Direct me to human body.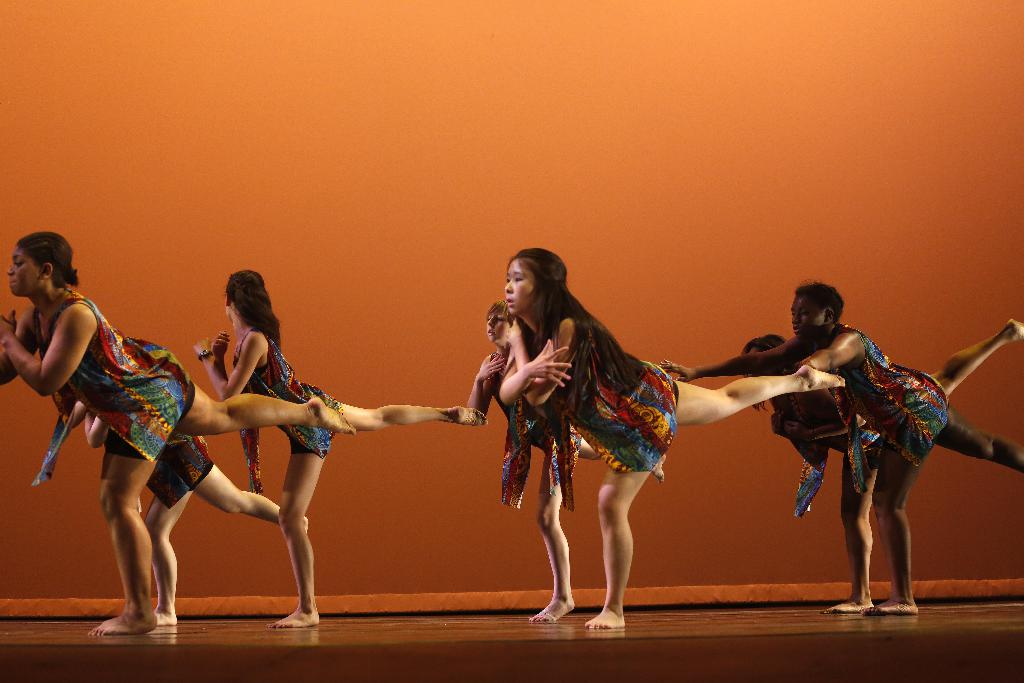
Direction: box(766, 320, 1023, 614).
